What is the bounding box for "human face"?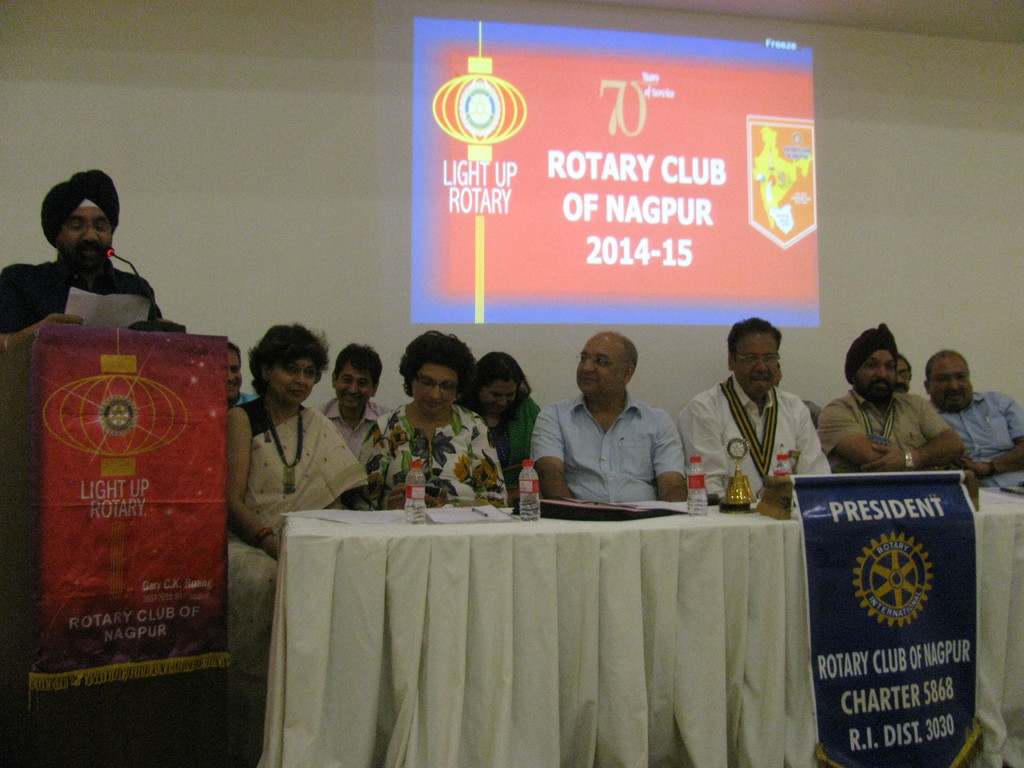
box(62, 207, 110, 259).
